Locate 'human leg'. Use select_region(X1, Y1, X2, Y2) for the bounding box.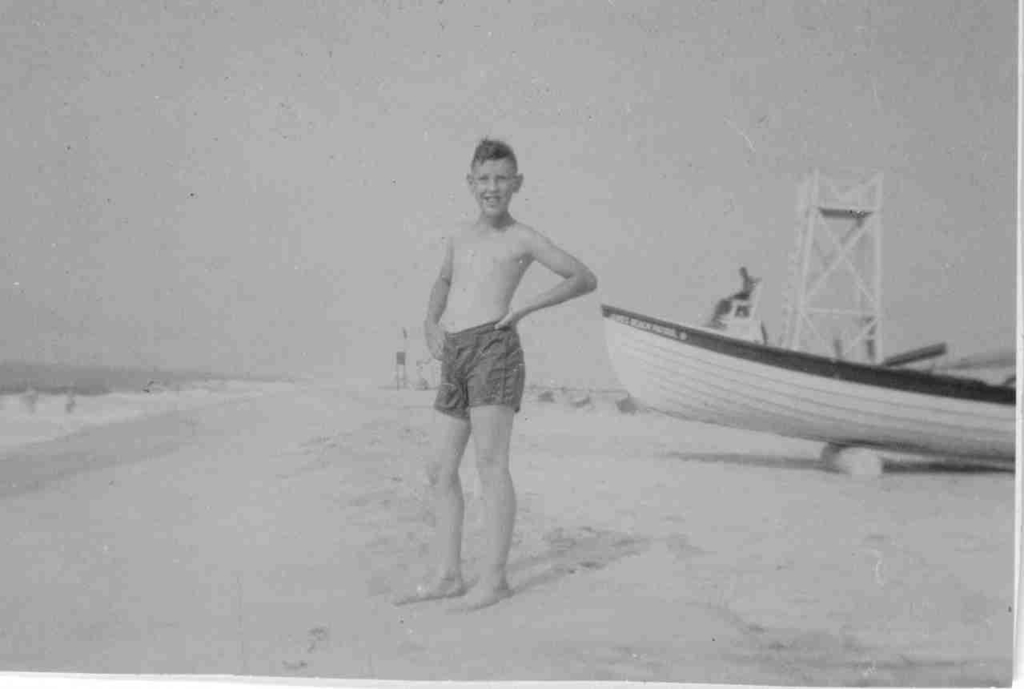
select_region(392, 341, 467, 602).
